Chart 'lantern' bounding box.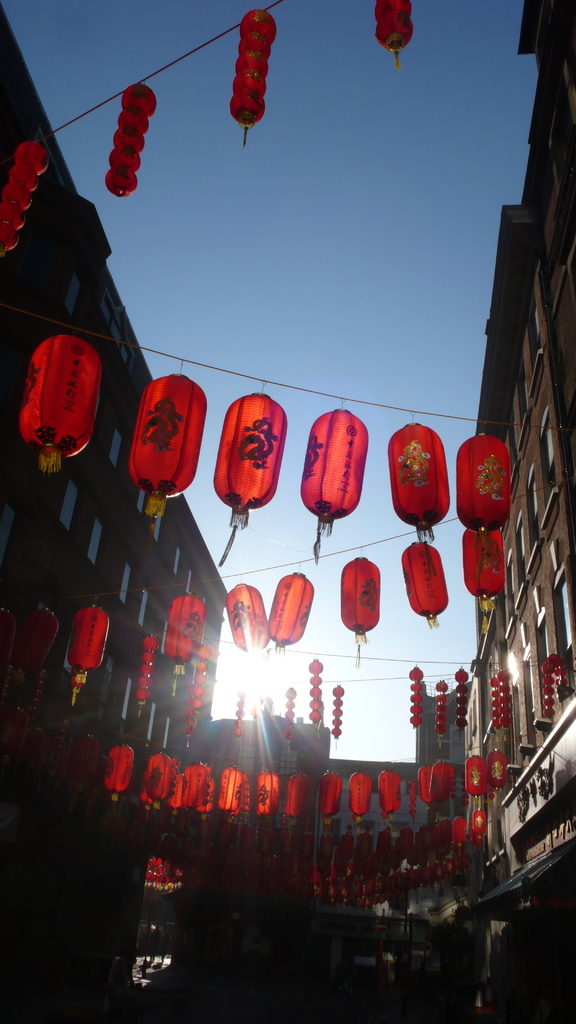
Charted: [left=230, top=9, right=278, bottom=145].
